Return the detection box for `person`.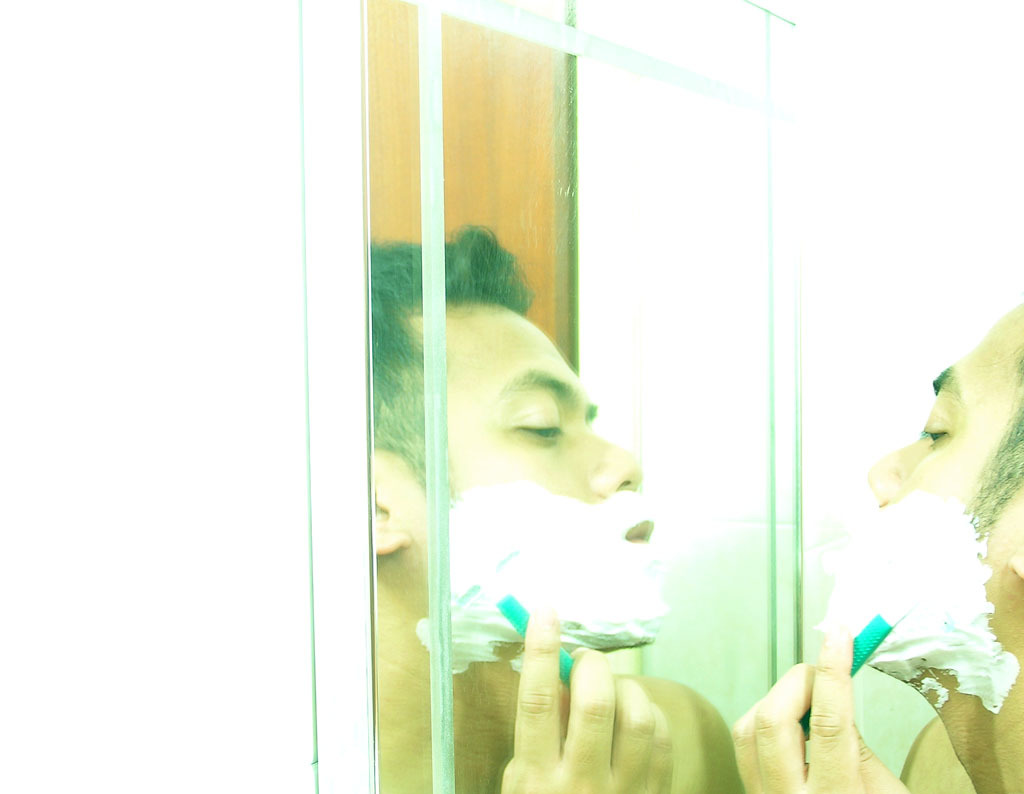
rect(416, 261, 695, 748).
